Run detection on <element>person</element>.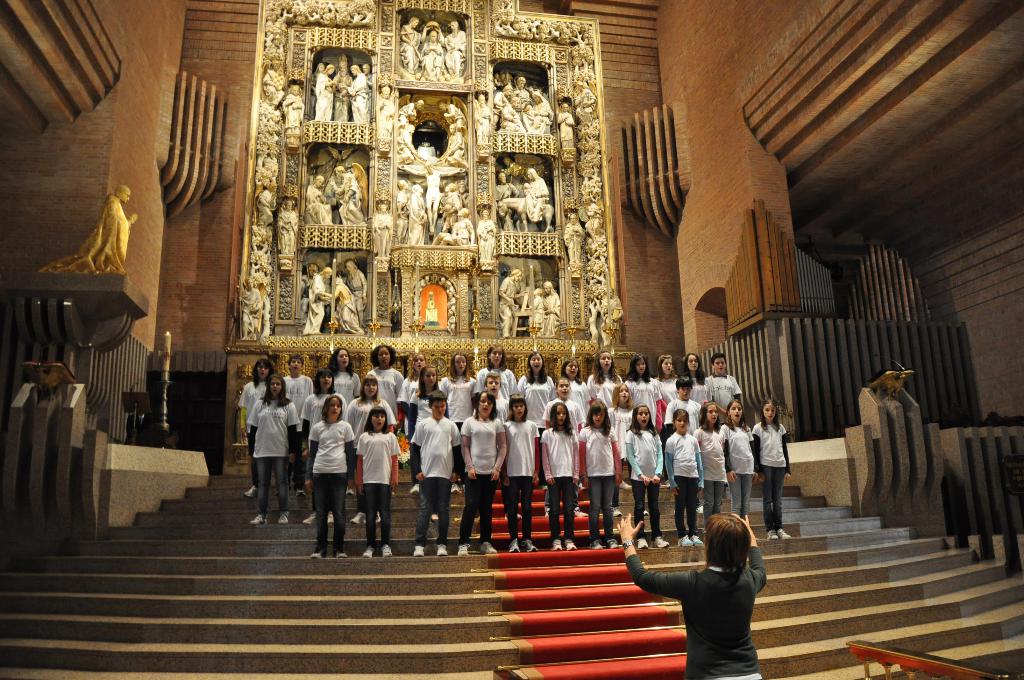
Result: <region>423, 32, 441, 77</region>.
